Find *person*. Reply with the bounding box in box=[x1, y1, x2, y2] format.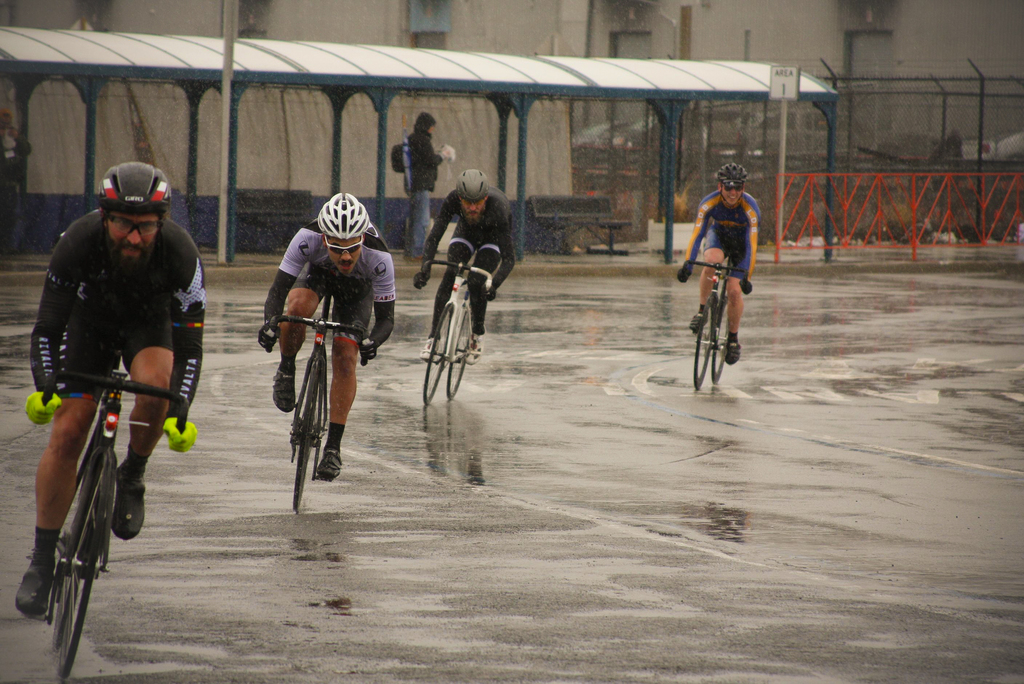
box=[404, 110, 452, 265].
